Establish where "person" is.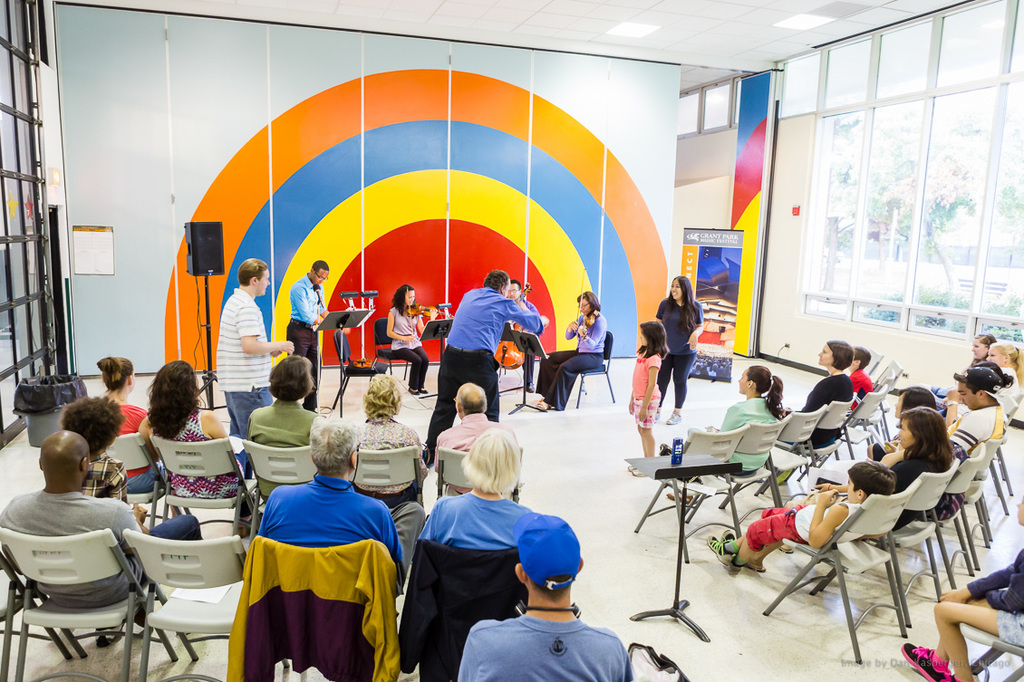
Established at region(282, 254, 334, 408).
